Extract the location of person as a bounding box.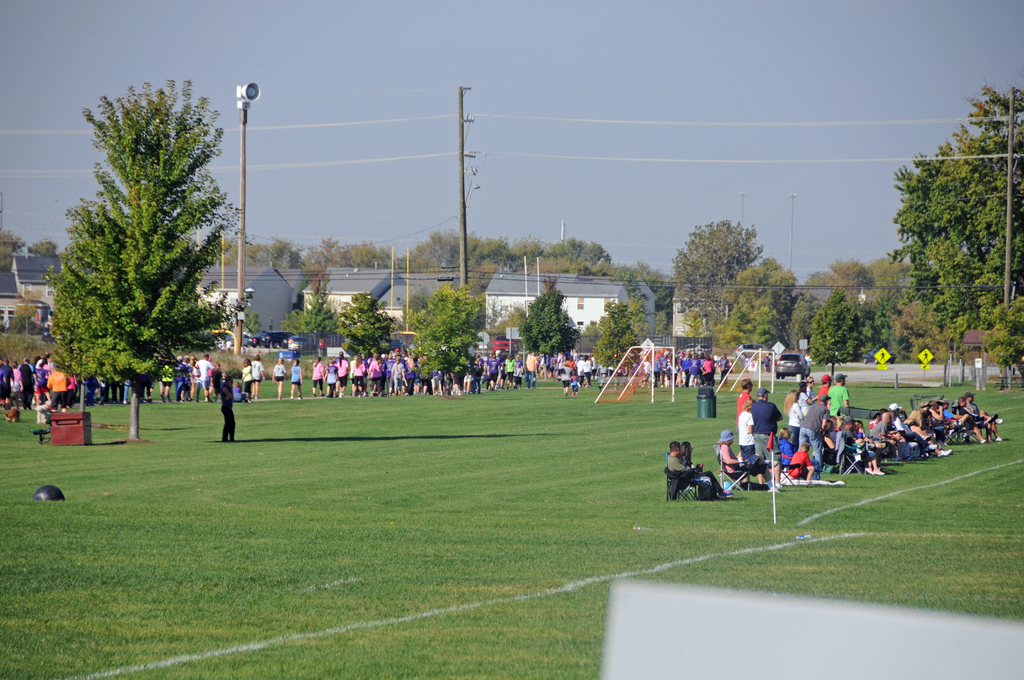
<region>721, 430, 777, 492</region>.
